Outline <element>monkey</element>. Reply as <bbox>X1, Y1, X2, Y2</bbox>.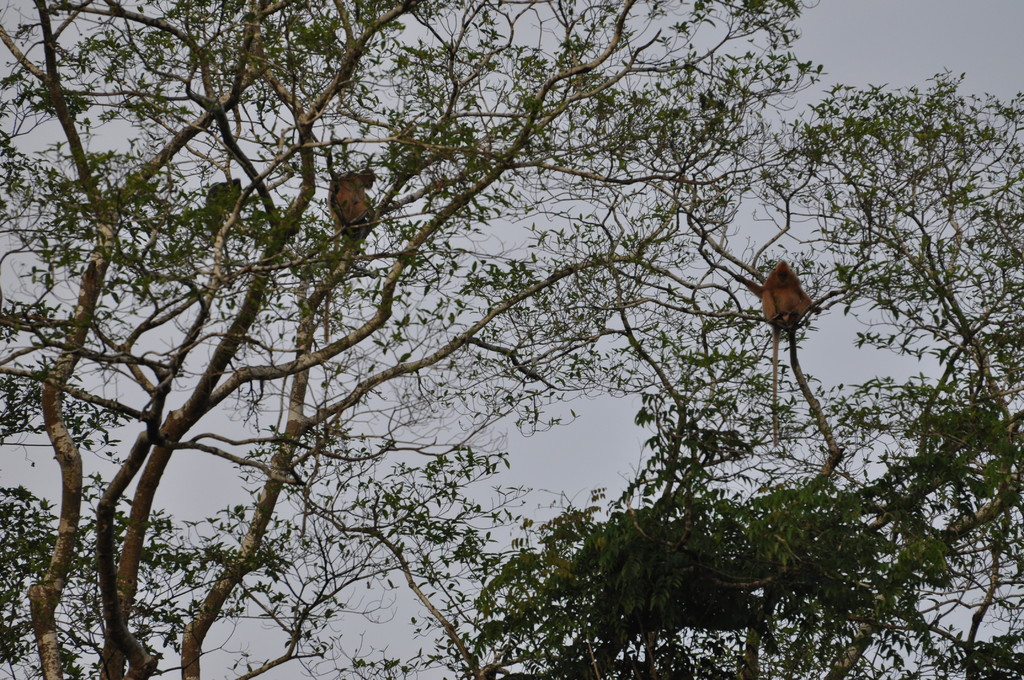
<bbox>328, 165, 375, 231</bbox>.
